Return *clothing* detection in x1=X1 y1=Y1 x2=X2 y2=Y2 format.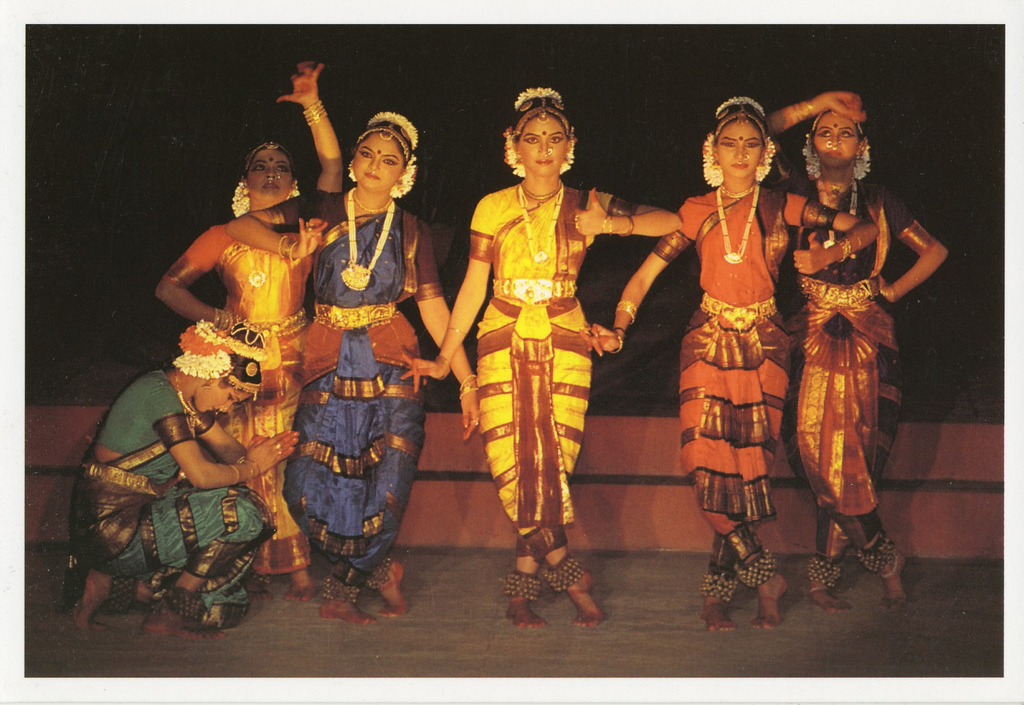
x1=473 y1=125 x2=600 y2=575.
